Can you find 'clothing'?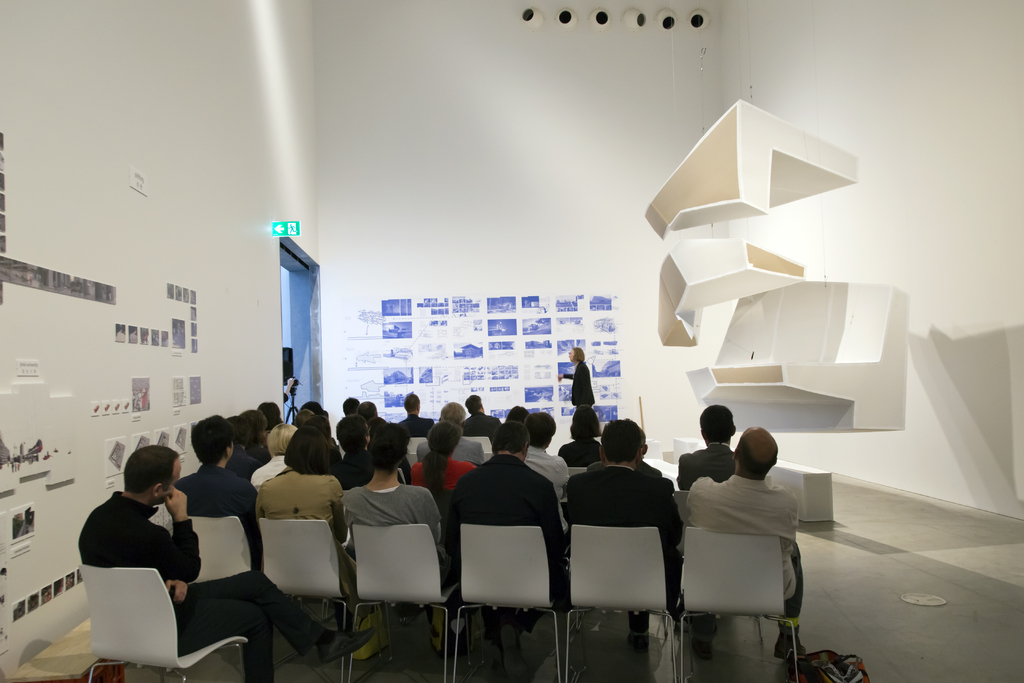
Yes, bounding box: (166,459,252,559).
